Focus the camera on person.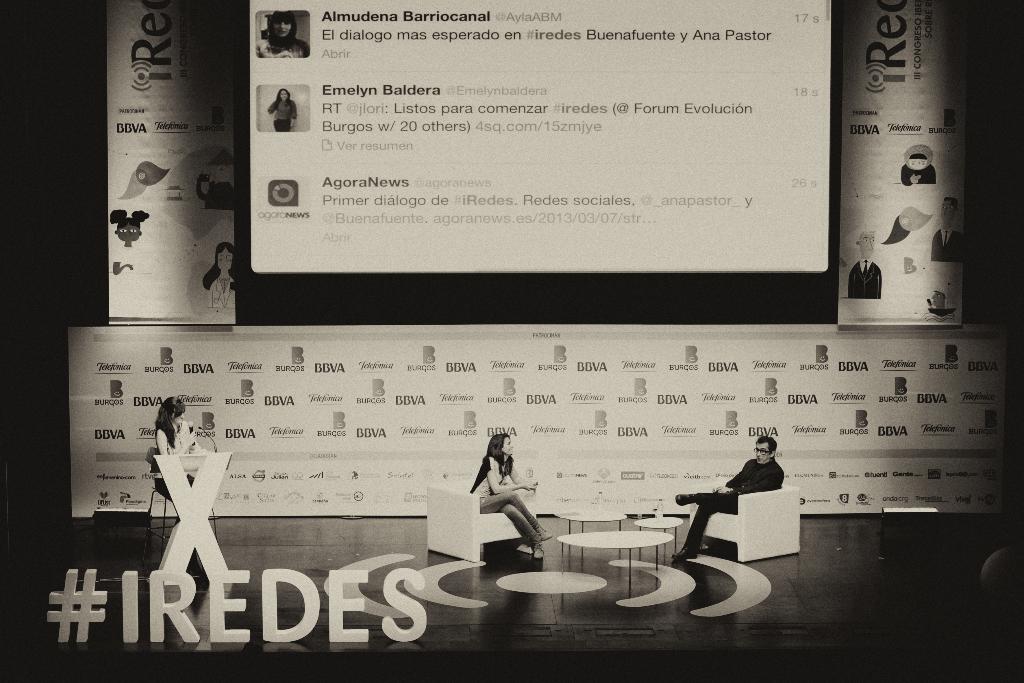
Focus region: l=152, t=395, r=205, b=506.
